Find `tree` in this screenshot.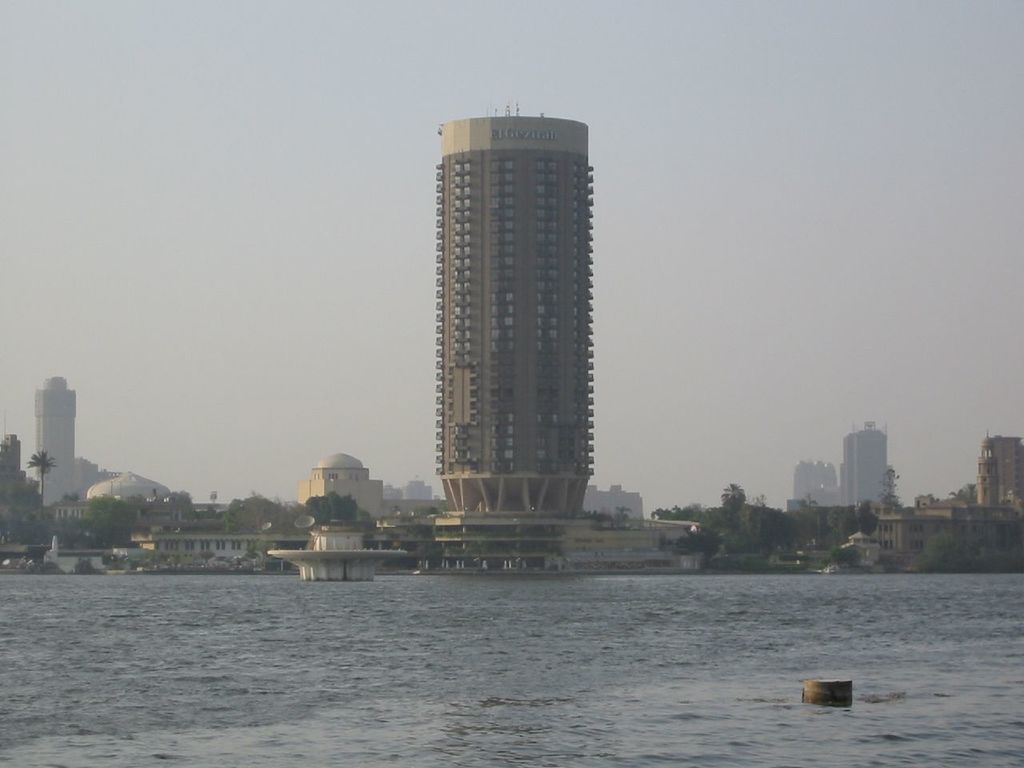
The bounding box for `tree` is select_region(310, 488, 372, 524).
